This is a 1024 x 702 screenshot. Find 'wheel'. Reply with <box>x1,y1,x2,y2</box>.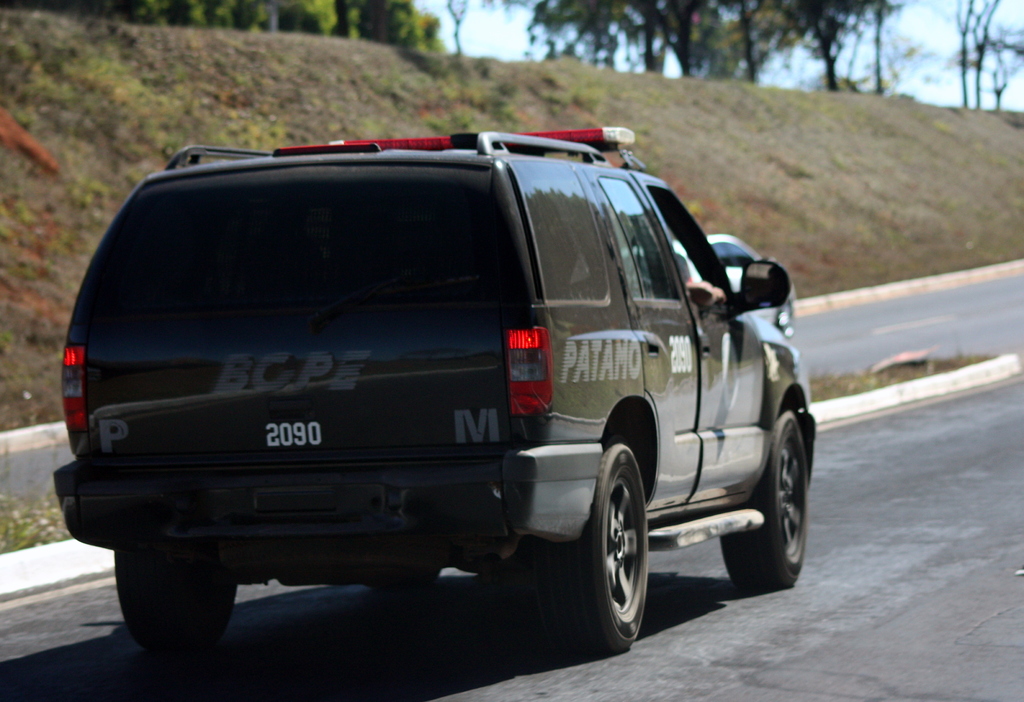
<box>524,440,650,660</box>.
